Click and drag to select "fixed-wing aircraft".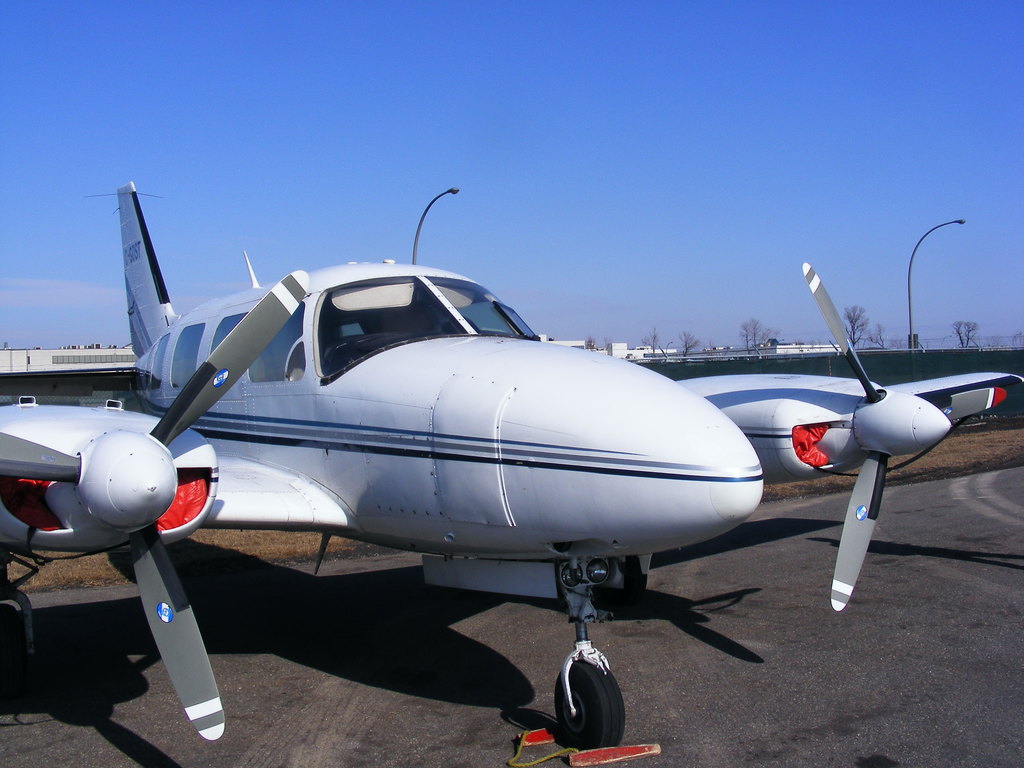
Selection: [0,180,1023,746].
